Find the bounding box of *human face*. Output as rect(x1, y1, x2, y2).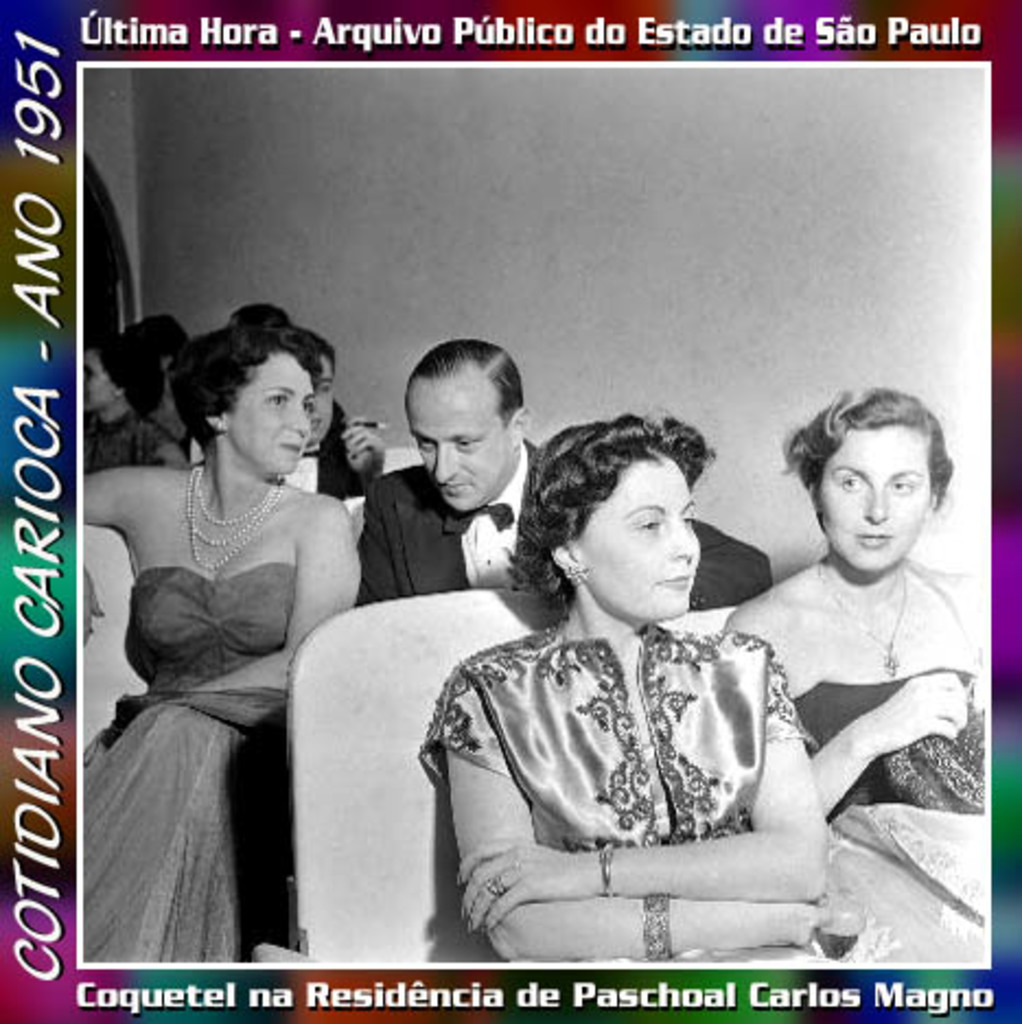
rect(409, 392, 512, 523).
